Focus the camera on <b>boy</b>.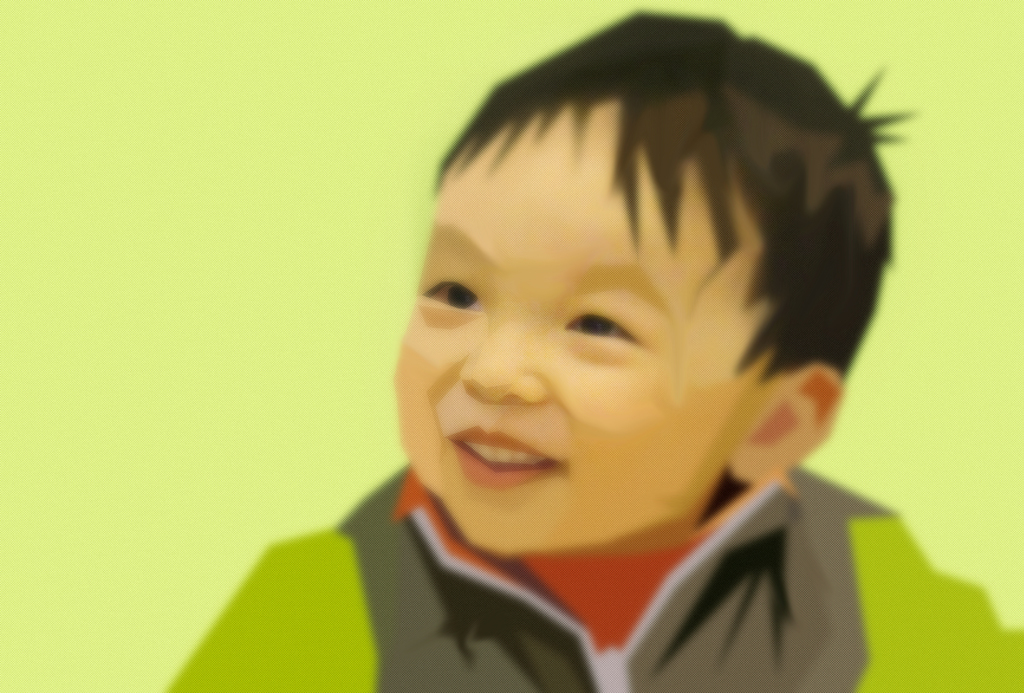
Focus region: x1=163 y1=12 x2=1023 y2=691.
